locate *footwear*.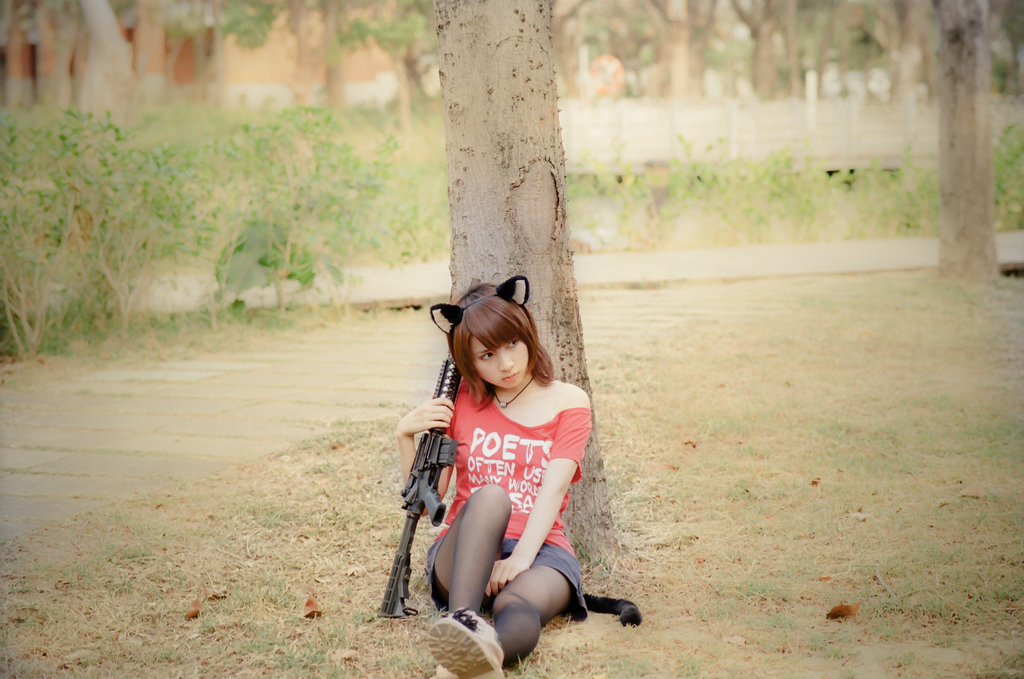
Bounding box: <box>424,609,504,678</box>.
